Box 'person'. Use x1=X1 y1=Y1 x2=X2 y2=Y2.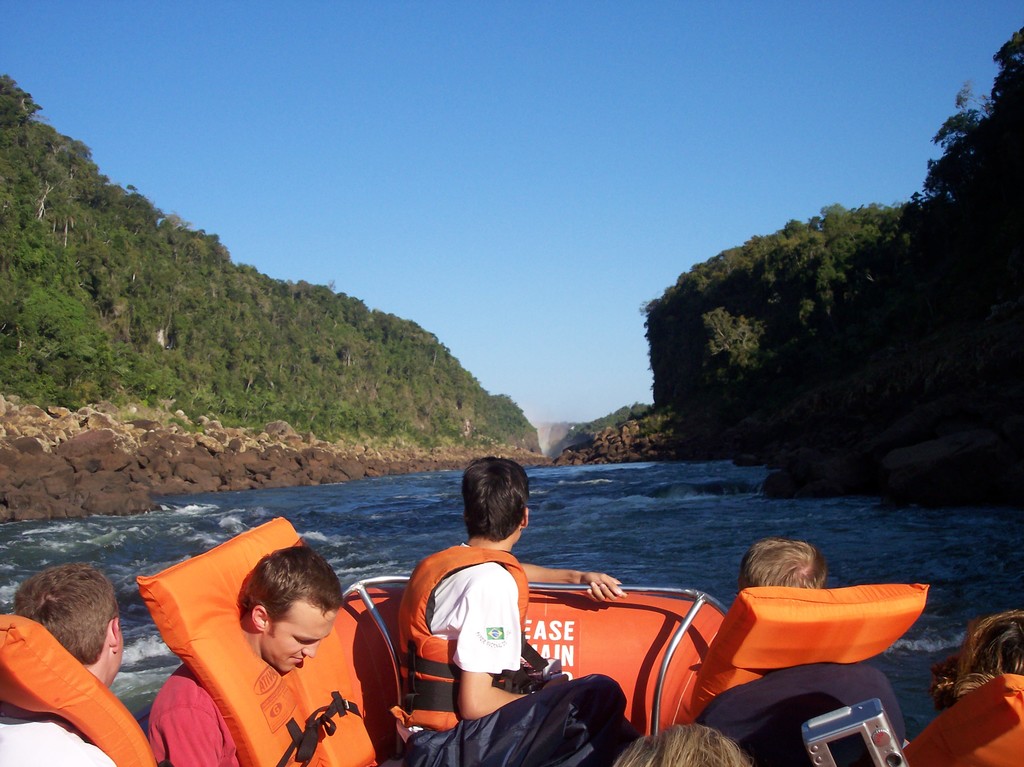
x1=148 y1=552 x2=344 y2=766.
